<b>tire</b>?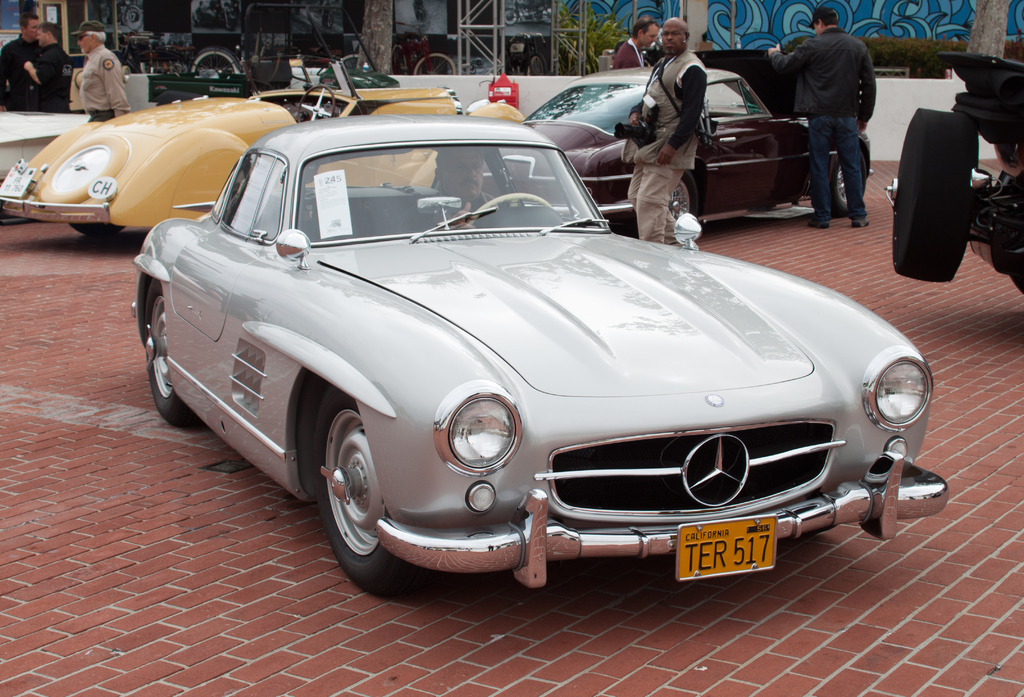
bbox=[527, 56, 543, 75]
